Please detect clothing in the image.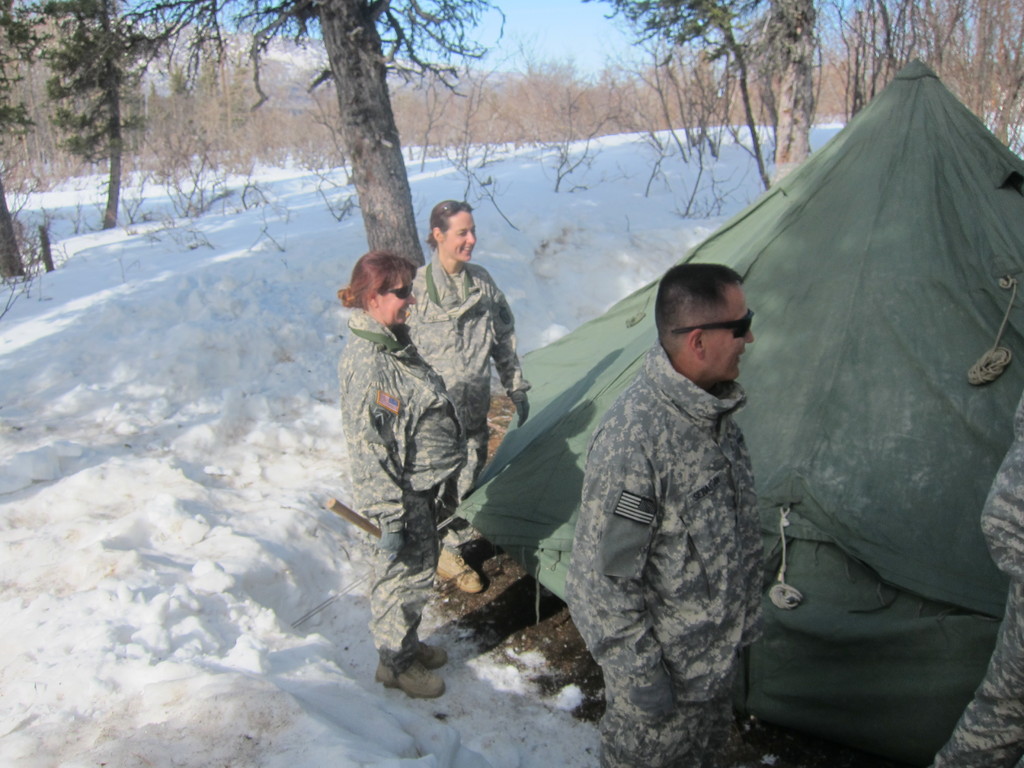
{"left": 335, "top": 326, "right": 470, "bottom": 660}.
